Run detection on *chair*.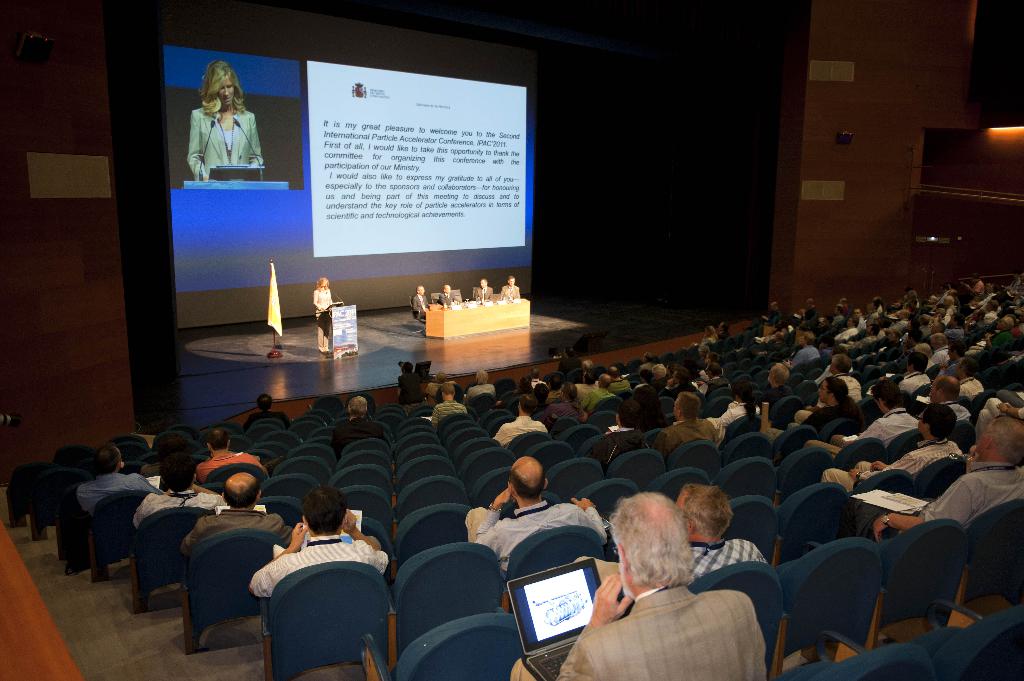
Result: detection(582, 429, 635, 461).
